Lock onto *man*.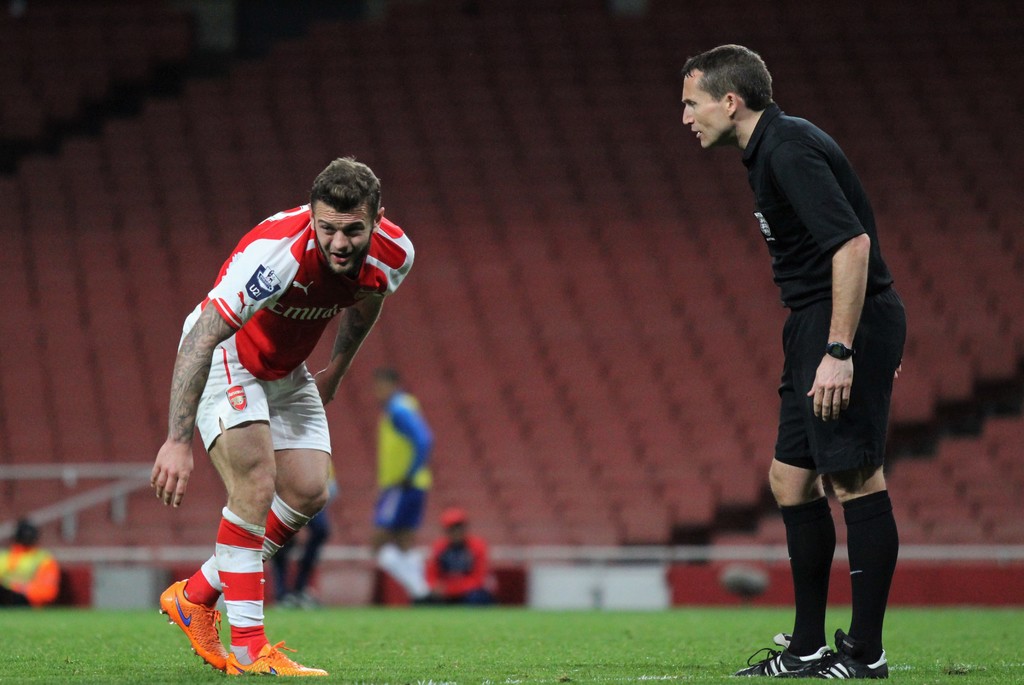
Locked: region(263, 512, 330, 608).
